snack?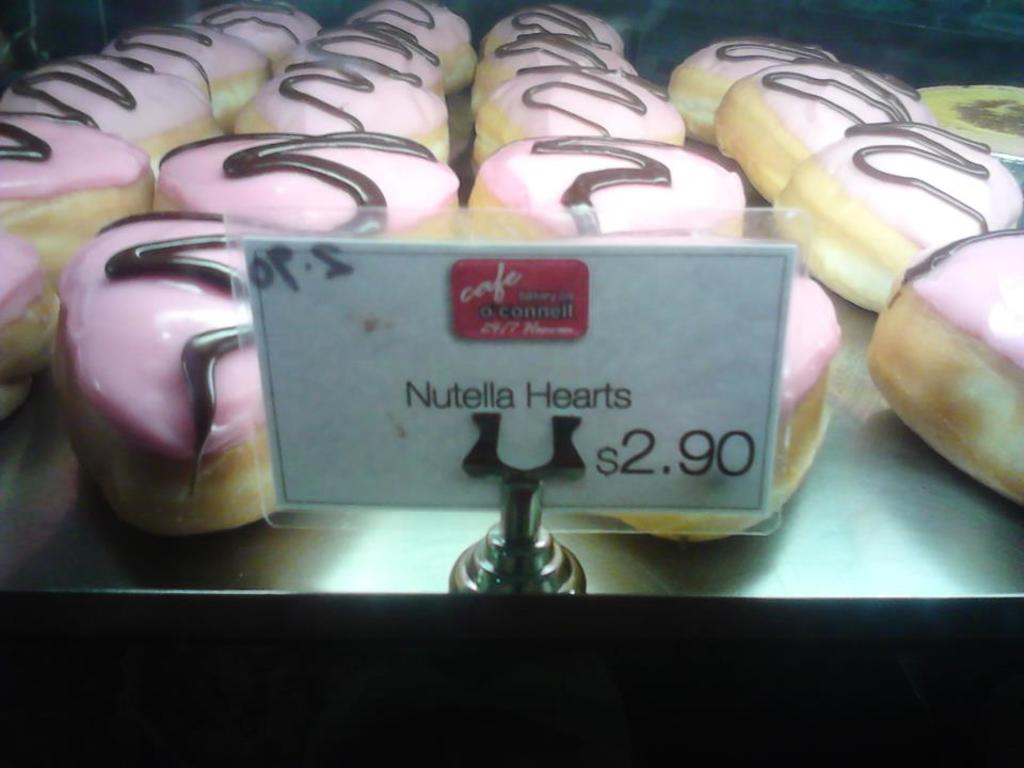
{"x1": 189, "y1": 43, "x2": 466, "y2": 167}
